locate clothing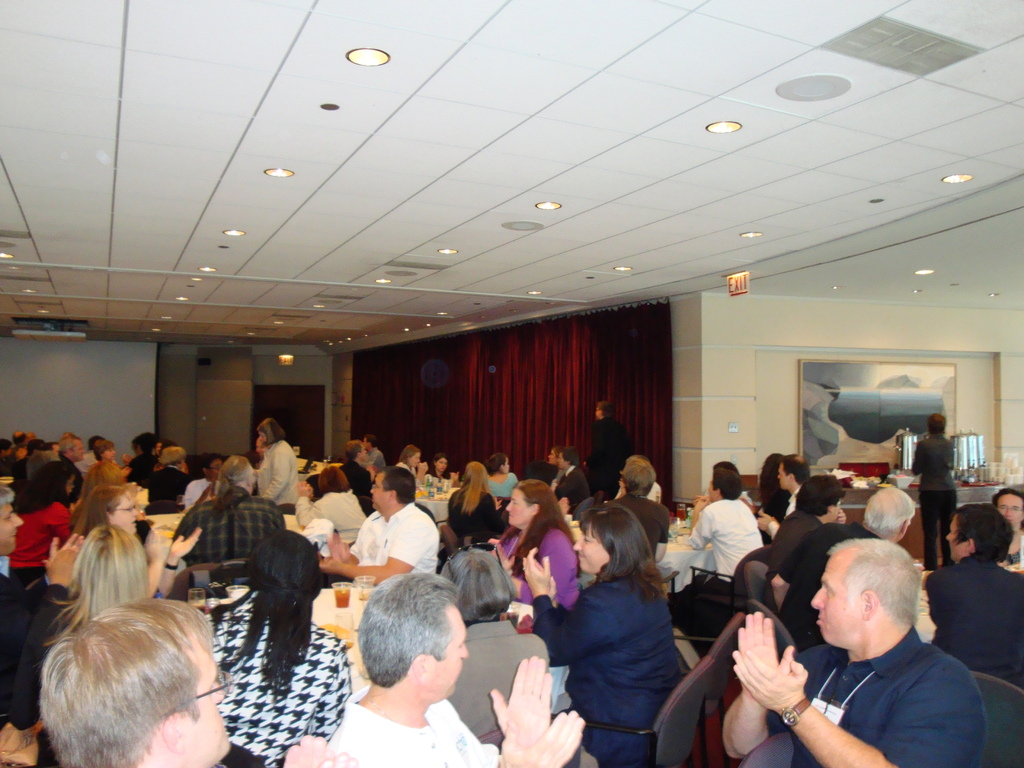
locate(0, 568, 65, 739)
